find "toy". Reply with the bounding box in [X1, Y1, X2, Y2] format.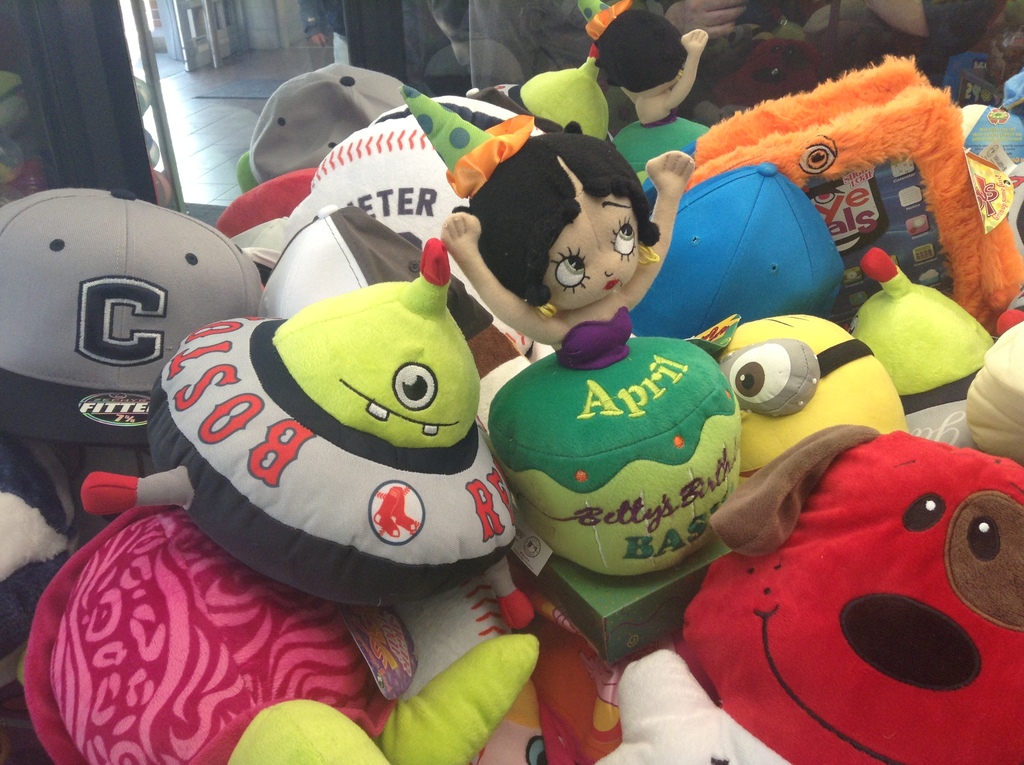
[68, 241, 540, 629].
